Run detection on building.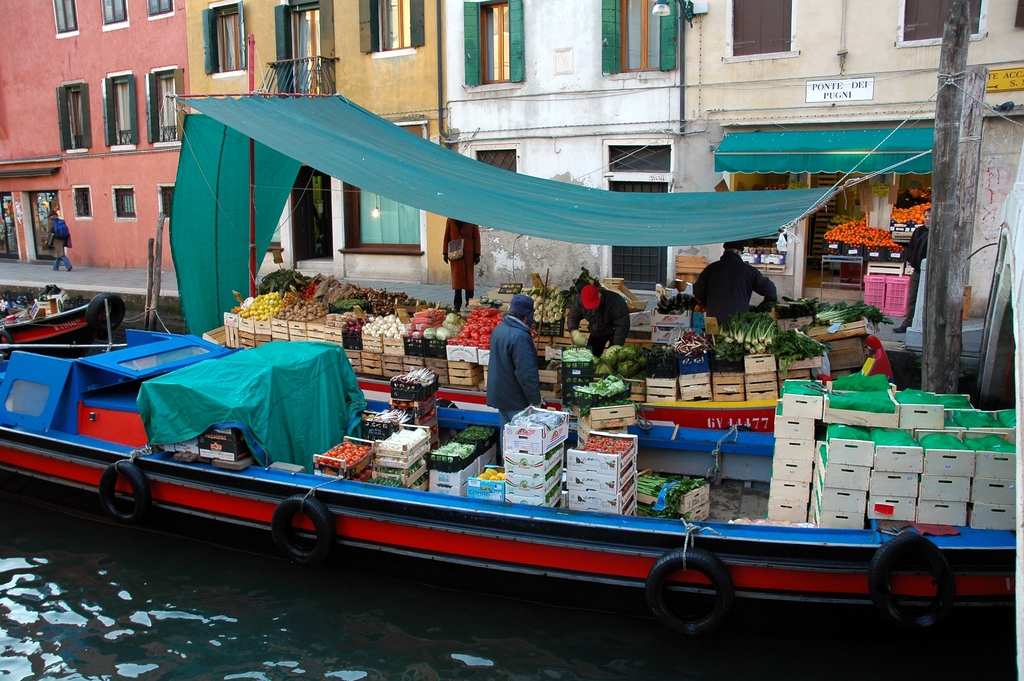
Result: box=[0, 0, 185, 268].
